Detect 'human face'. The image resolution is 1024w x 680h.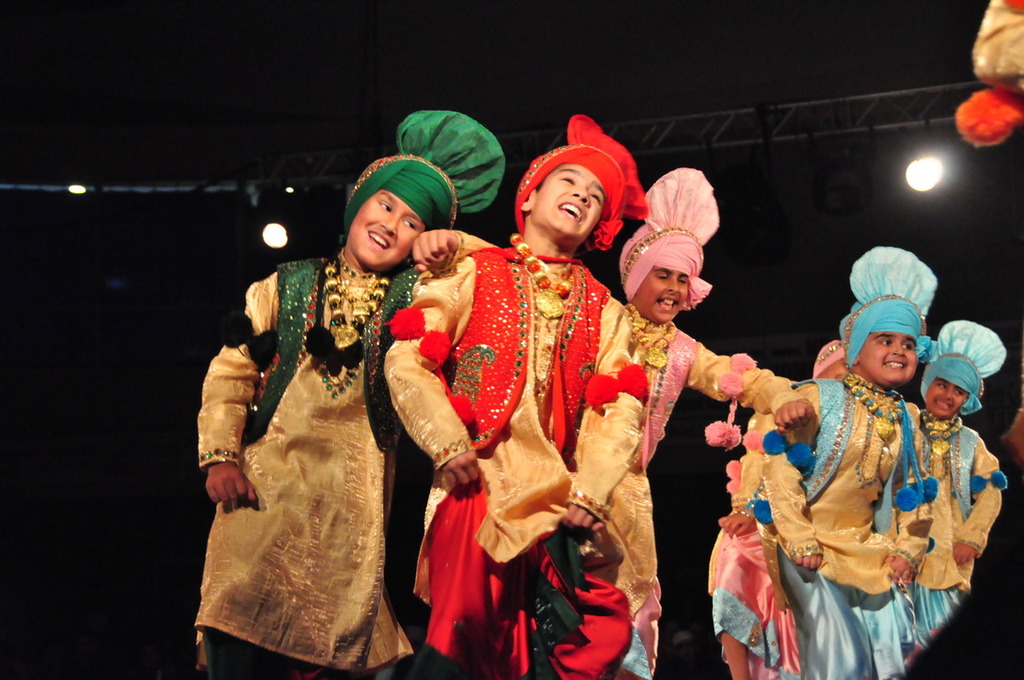
bbox=(345, 184, 428, 268).
